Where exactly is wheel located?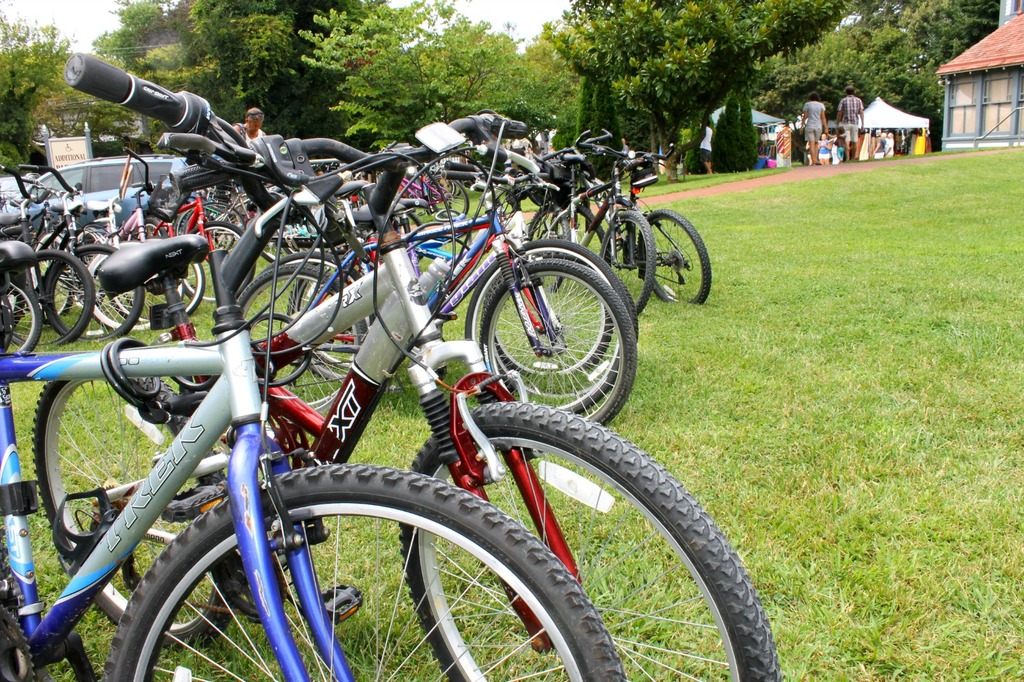
Its bounding box is [x1=38, y1=234, x2=147, y2=342].
